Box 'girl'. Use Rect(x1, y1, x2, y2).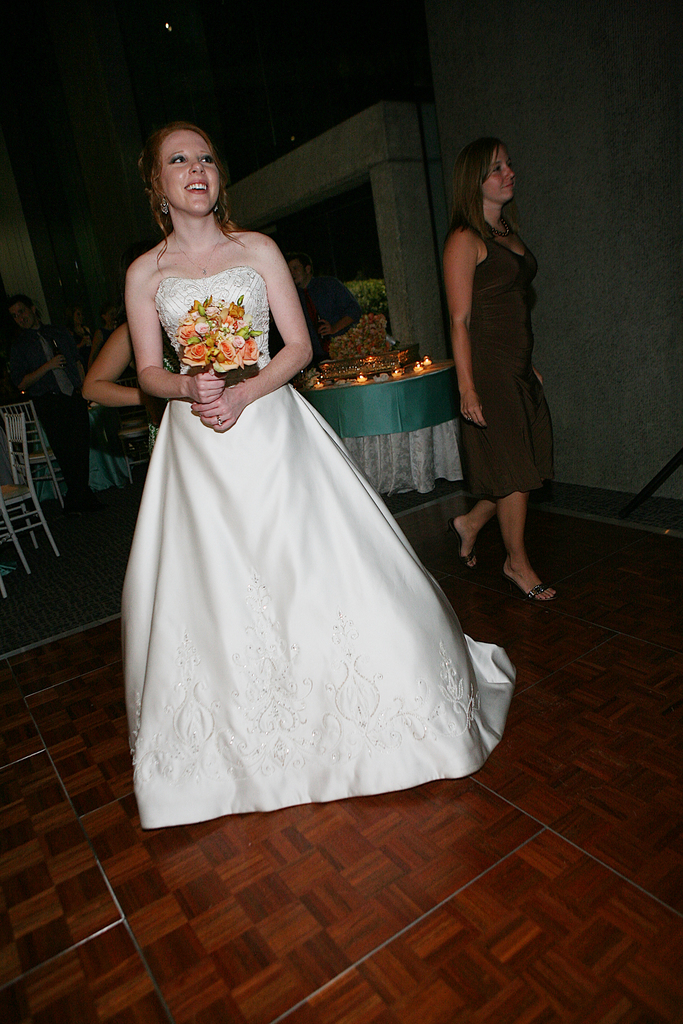
Rect(83, 319, 189, 461).
